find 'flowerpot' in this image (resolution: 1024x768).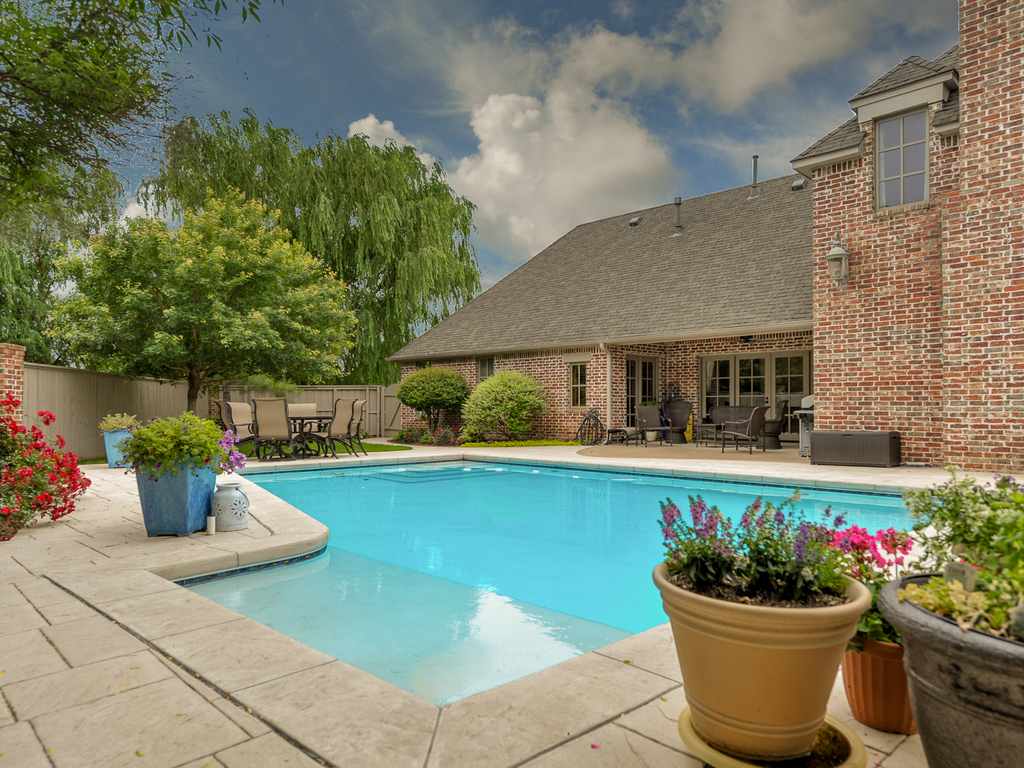
x1=99 y1=426 x2=131 y2=468.
